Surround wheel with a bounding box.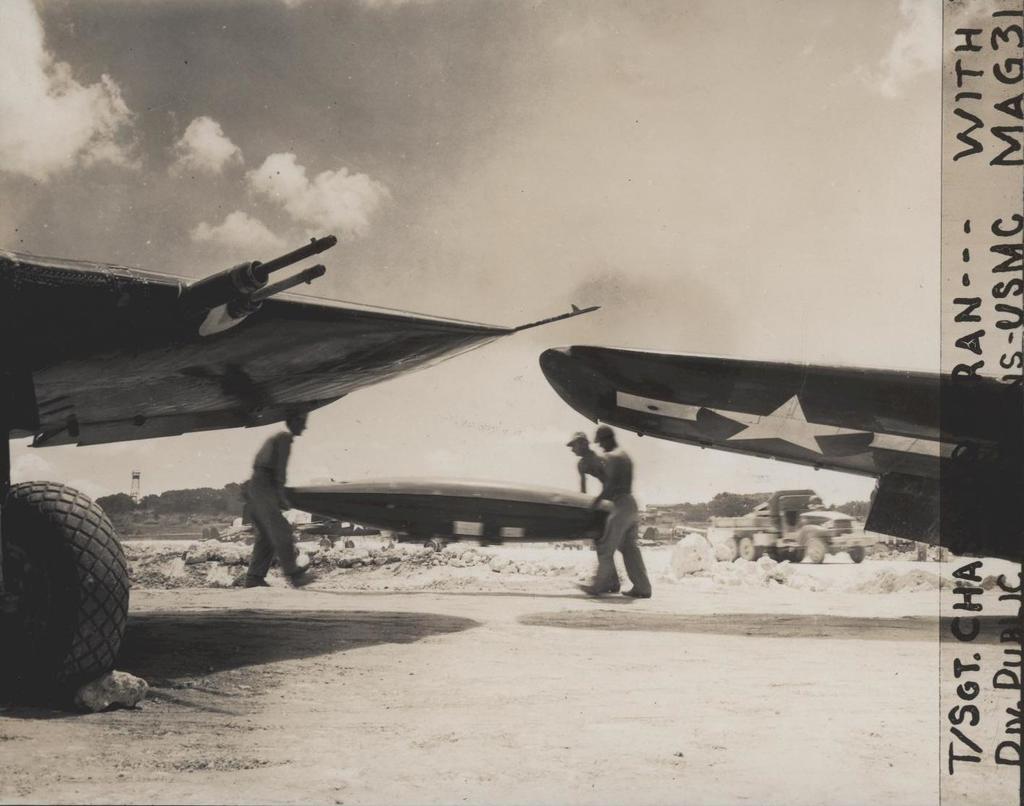
rect(342, 539, 354, 546).
